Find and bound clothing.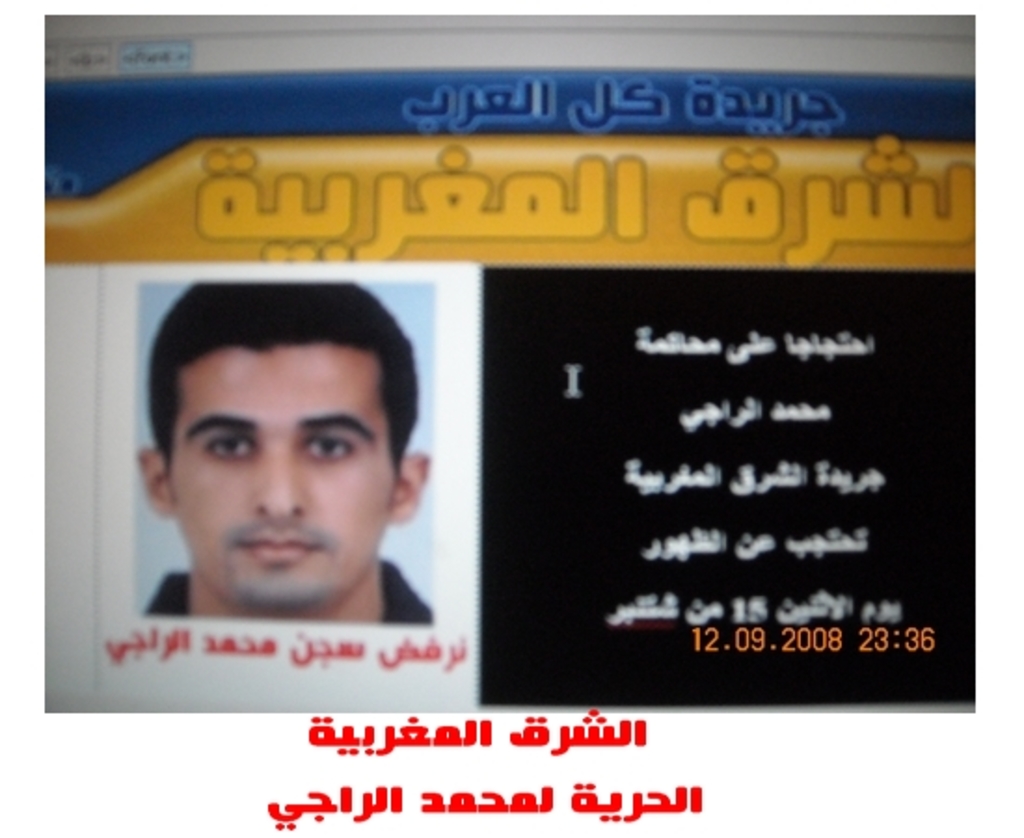
Bound: (141,561,445,626).
